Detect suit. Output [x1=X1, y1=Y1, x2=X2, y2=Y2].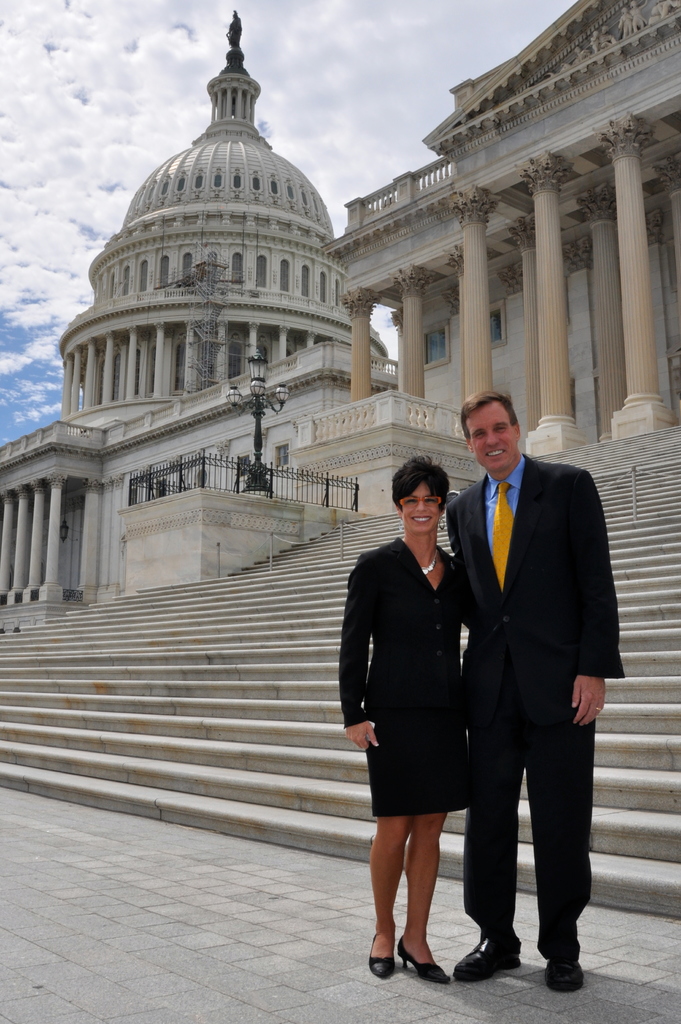
[x1=411, y1=400, x2=588, y2=981].
